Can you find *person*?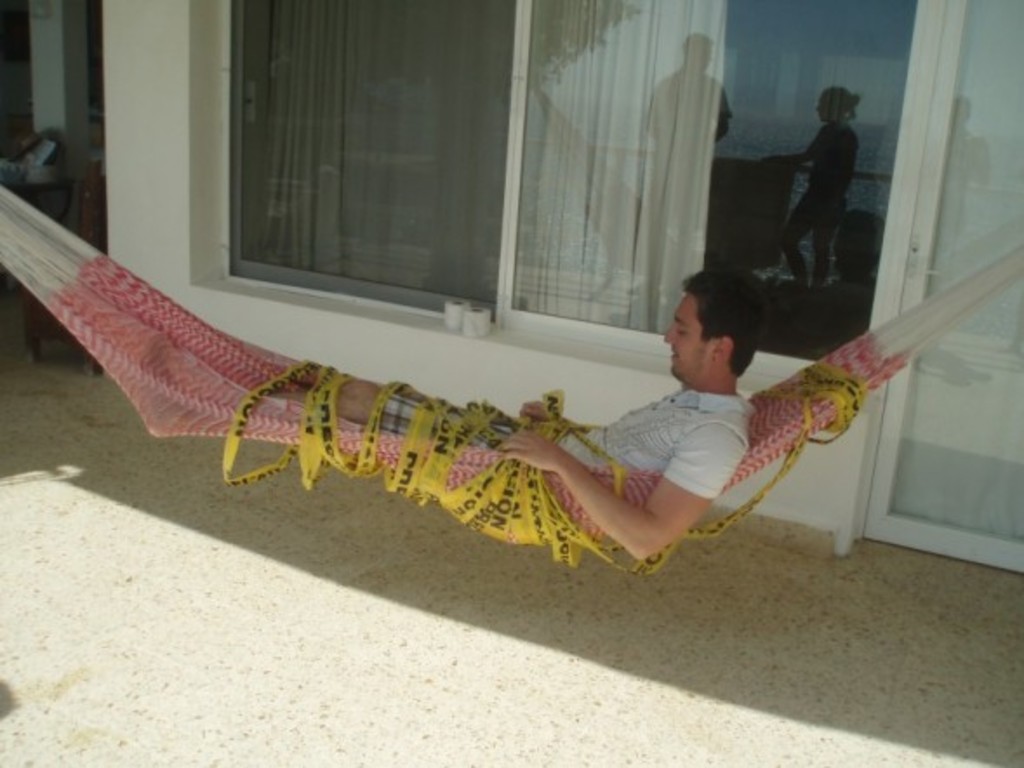
Yes, bounding box: pyautogui.locateOnScreen(774, 87, 874, 311).
